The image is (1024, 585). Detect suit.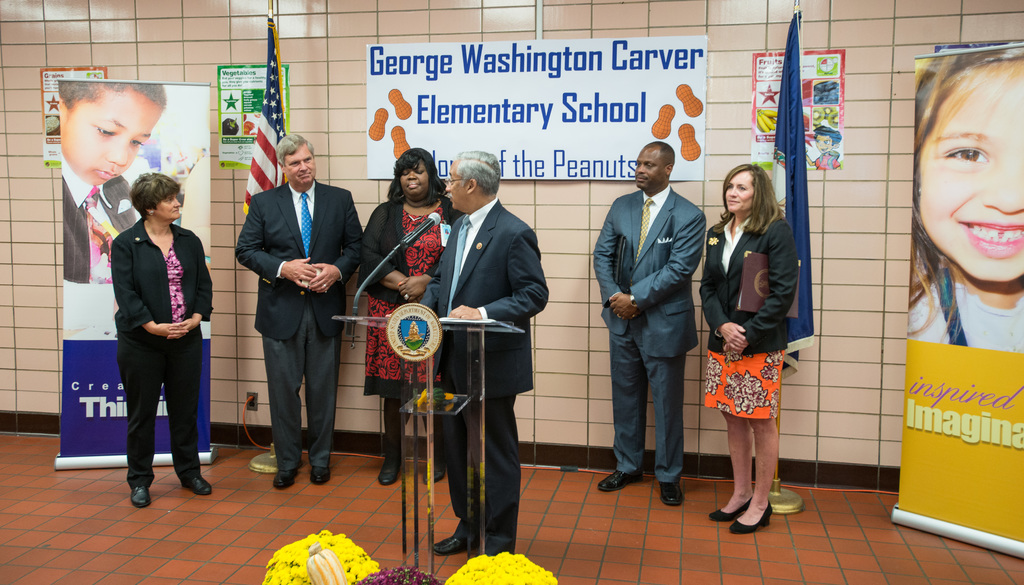
Detection: 600:134:707:511.
